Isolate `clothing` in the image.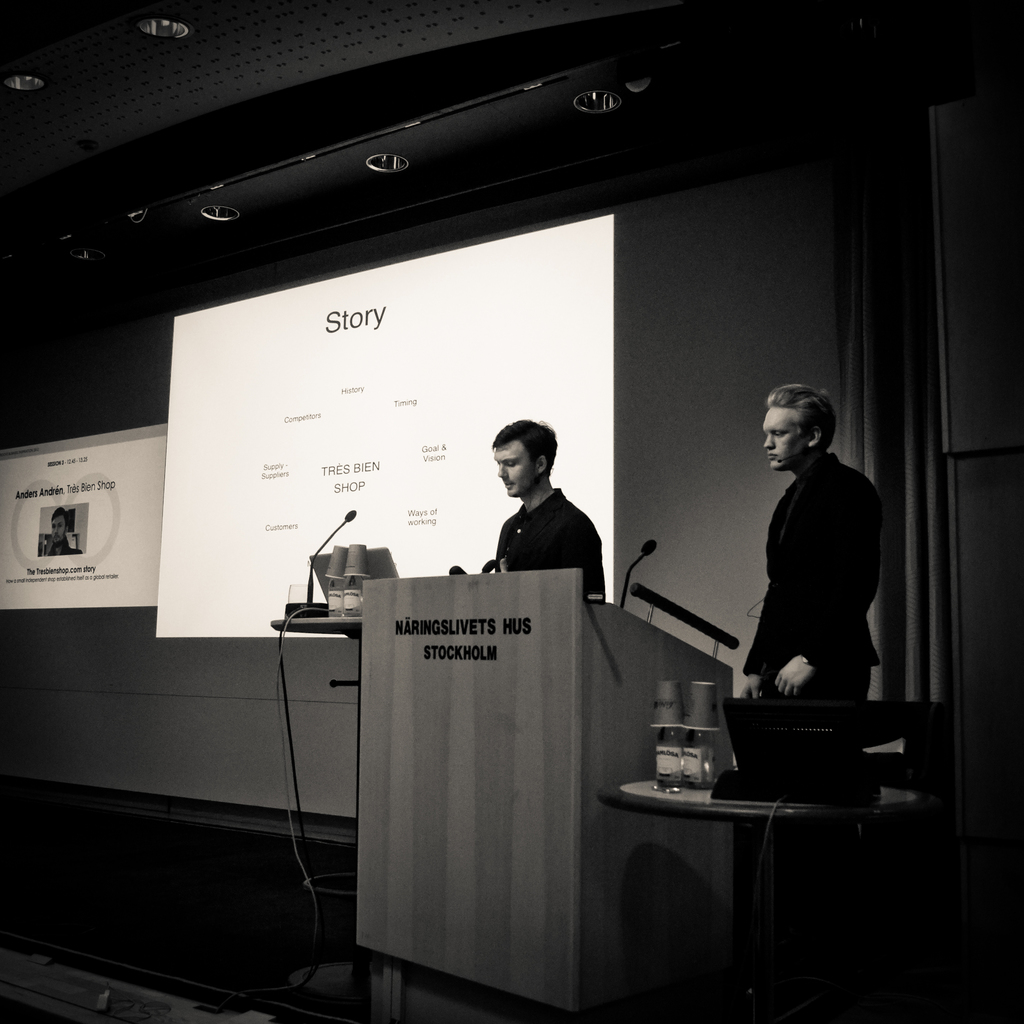
Isolated region: rect(499, 489, 604, 601).
